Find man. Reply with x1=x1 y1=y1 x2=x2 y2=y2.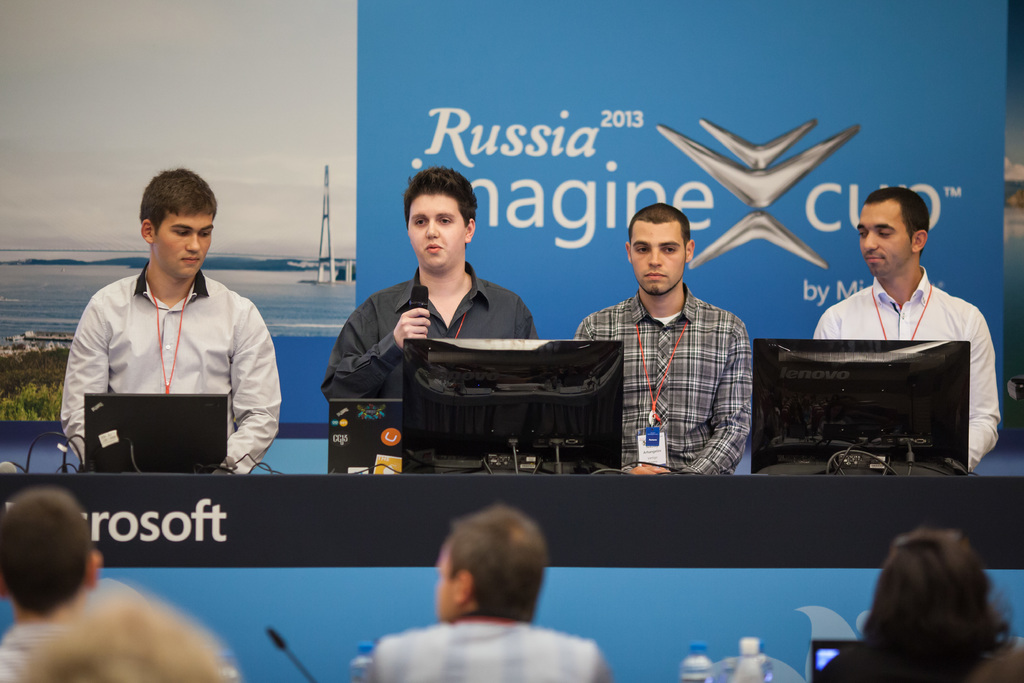
x1=53 y1=172 x2=285 y2=488.
